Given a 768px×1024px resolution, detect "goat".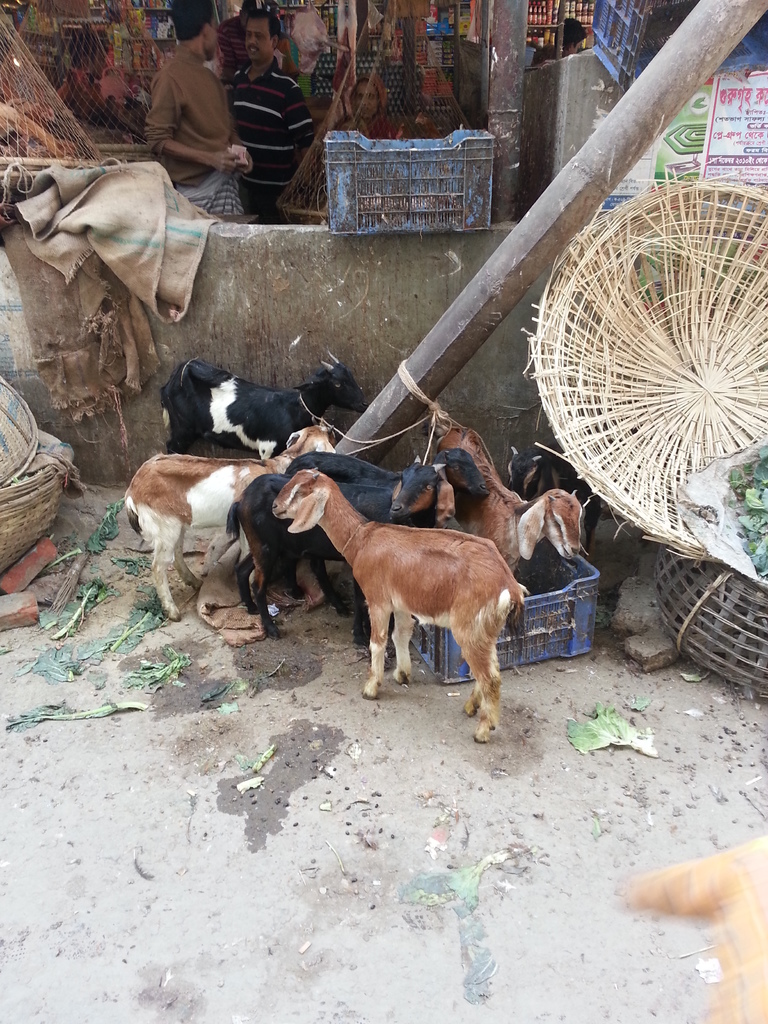
crop(282, 444, 492, 612).
